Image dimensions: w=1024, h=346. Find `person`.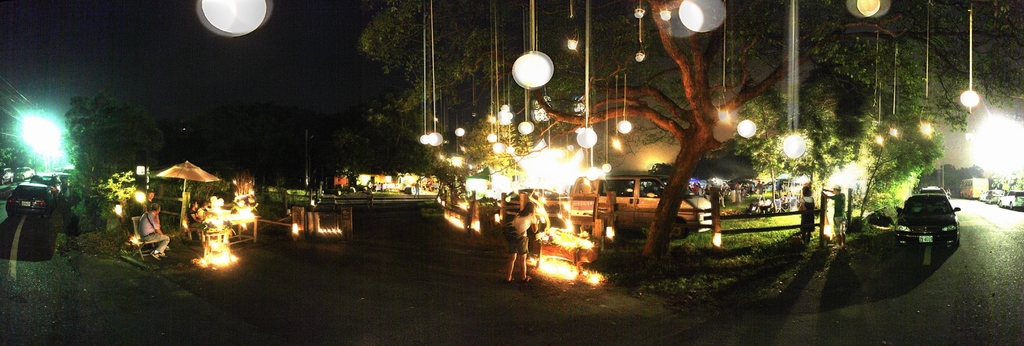
146:189:155:206.
